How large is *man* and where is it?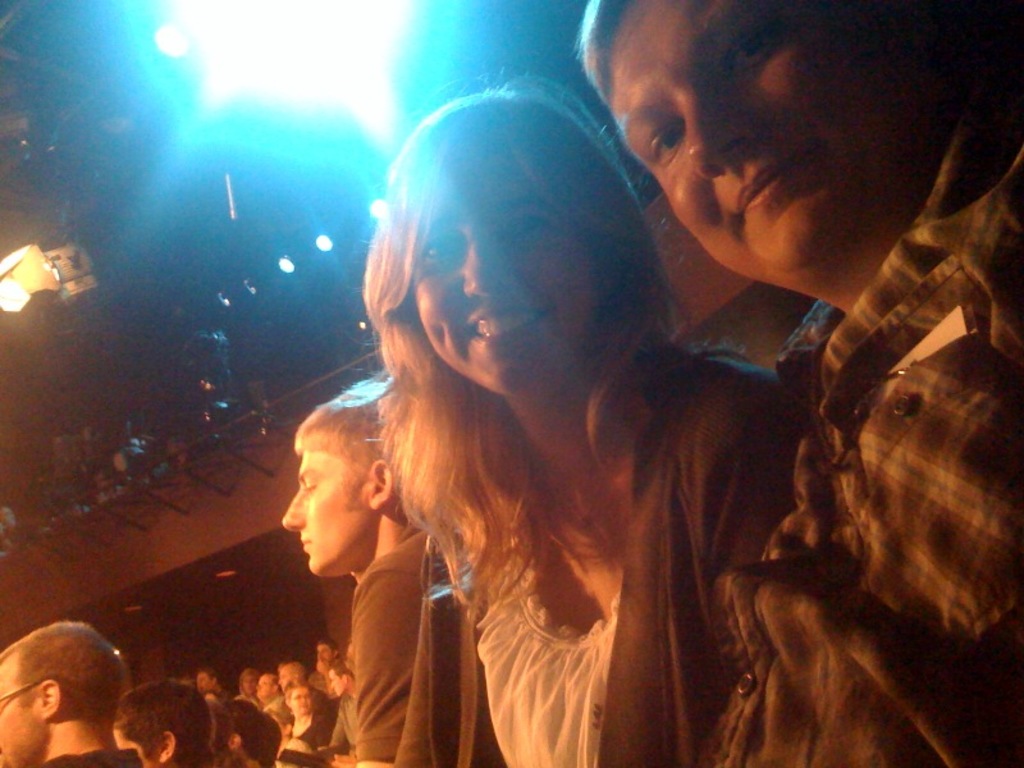
Bounding box: detection(291, 374, 463, 767).
